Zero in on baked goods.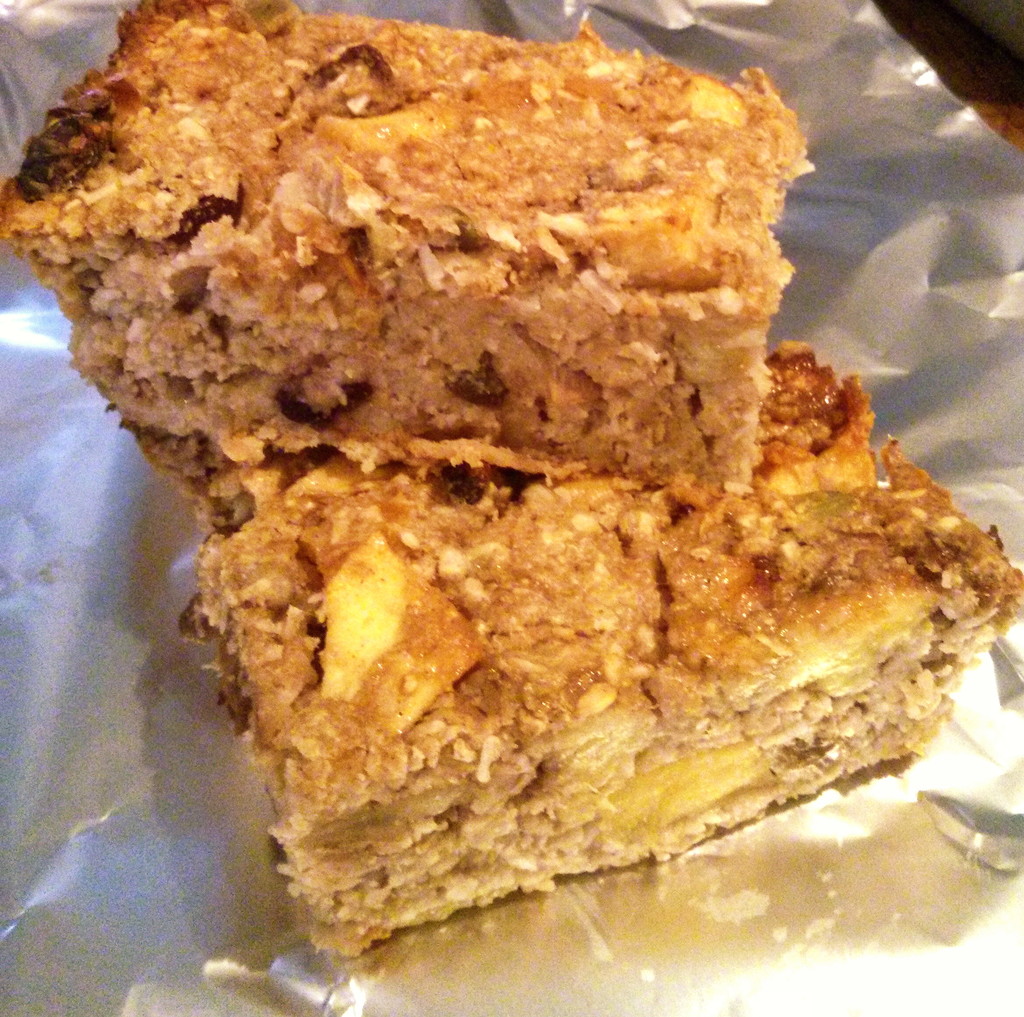
Zeroed in: [168,339,1023,959].
